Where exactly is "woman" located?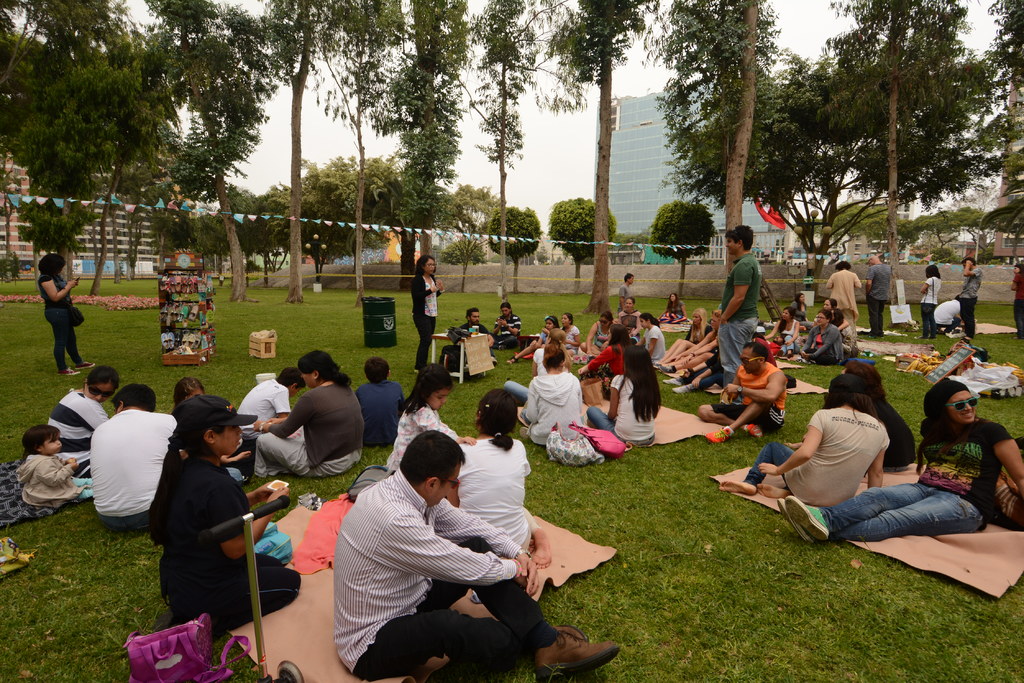
Its bounding box is bbox=[665, 293, 686, 317].
